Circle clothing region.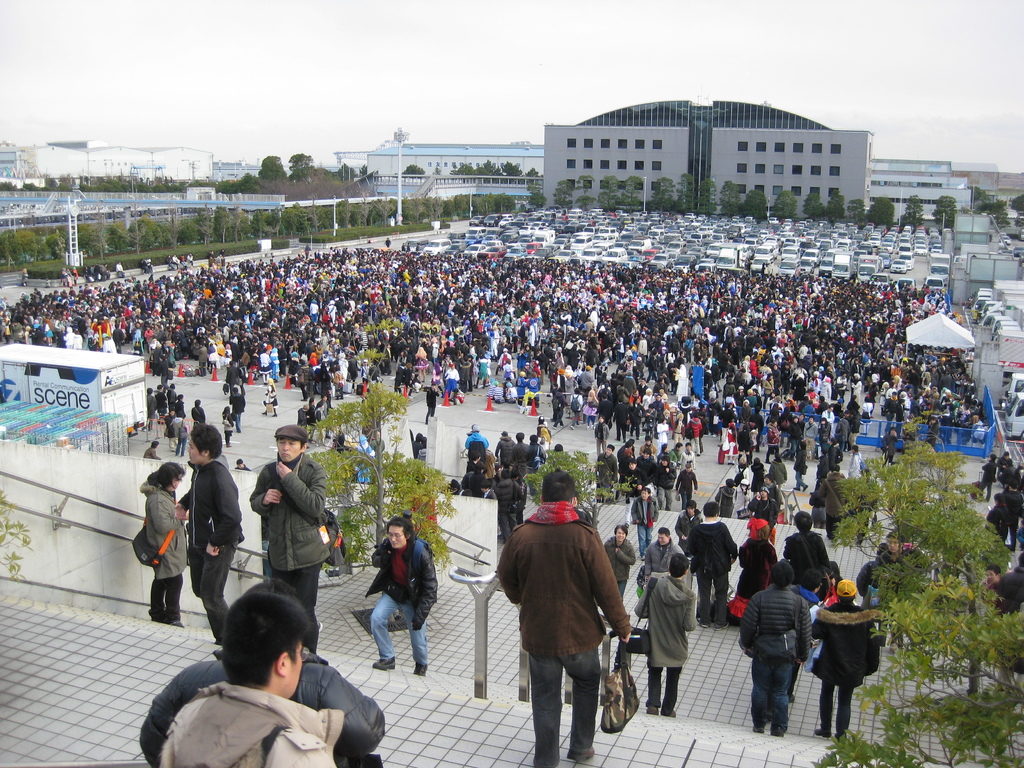
Region: Rect(246, 454, 326, 612).
